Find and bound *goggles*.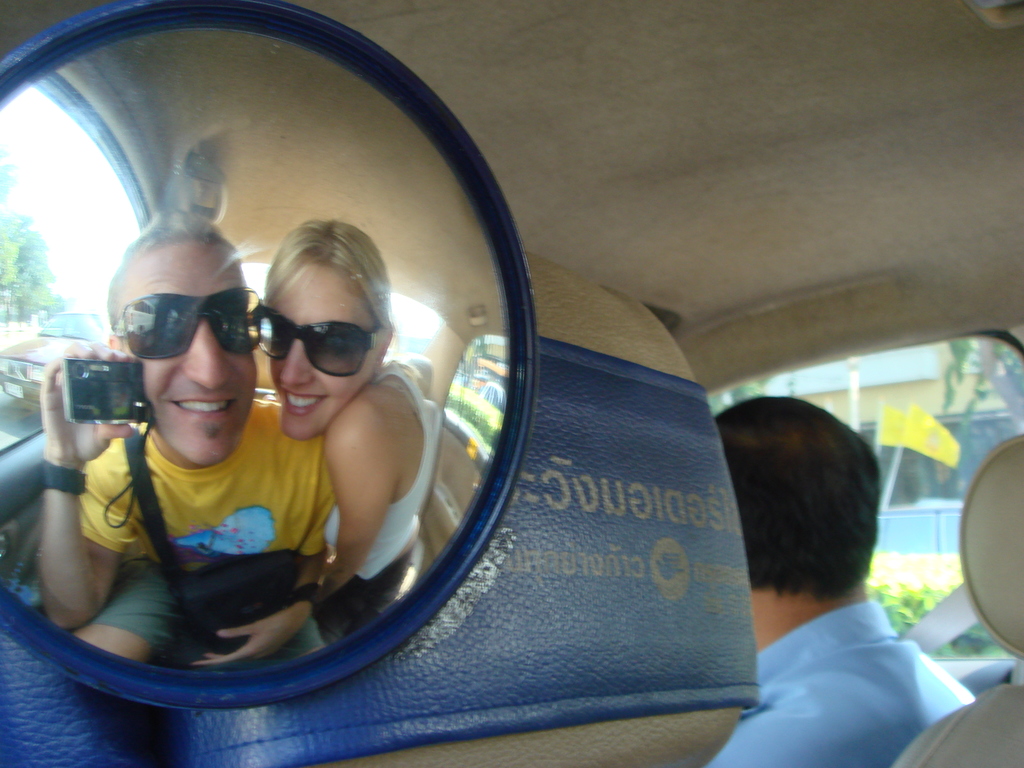
Bound: region(111, 289, 257, 365).
